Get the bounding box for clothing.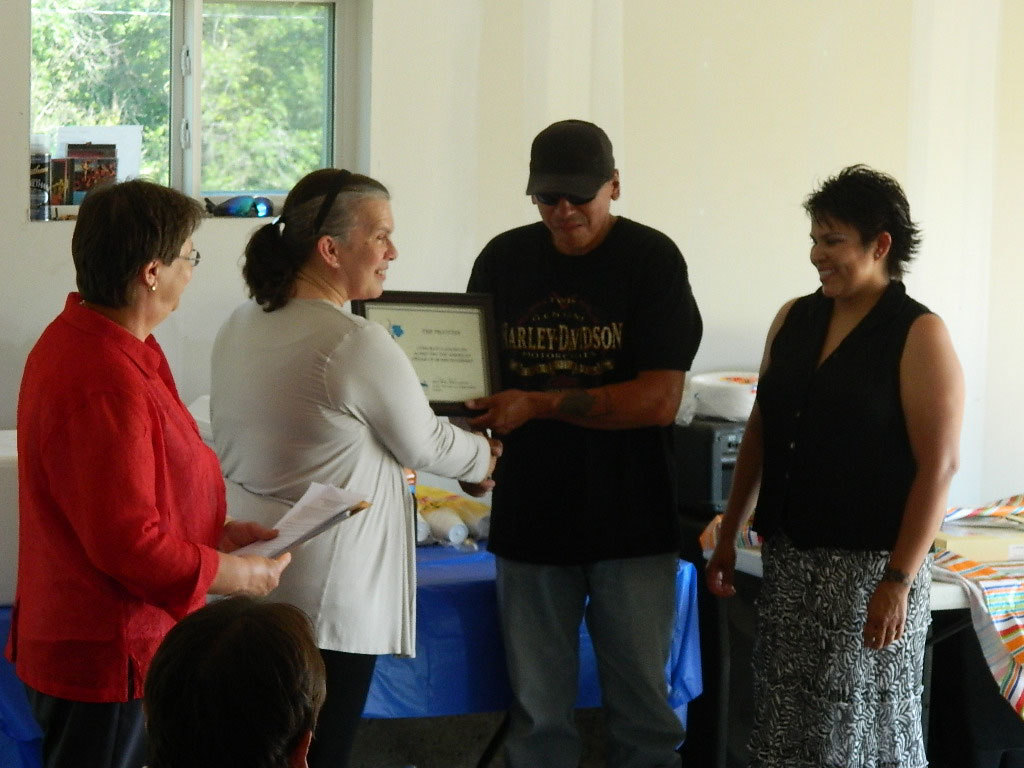
bbox=[211, 297, 495, 657].
